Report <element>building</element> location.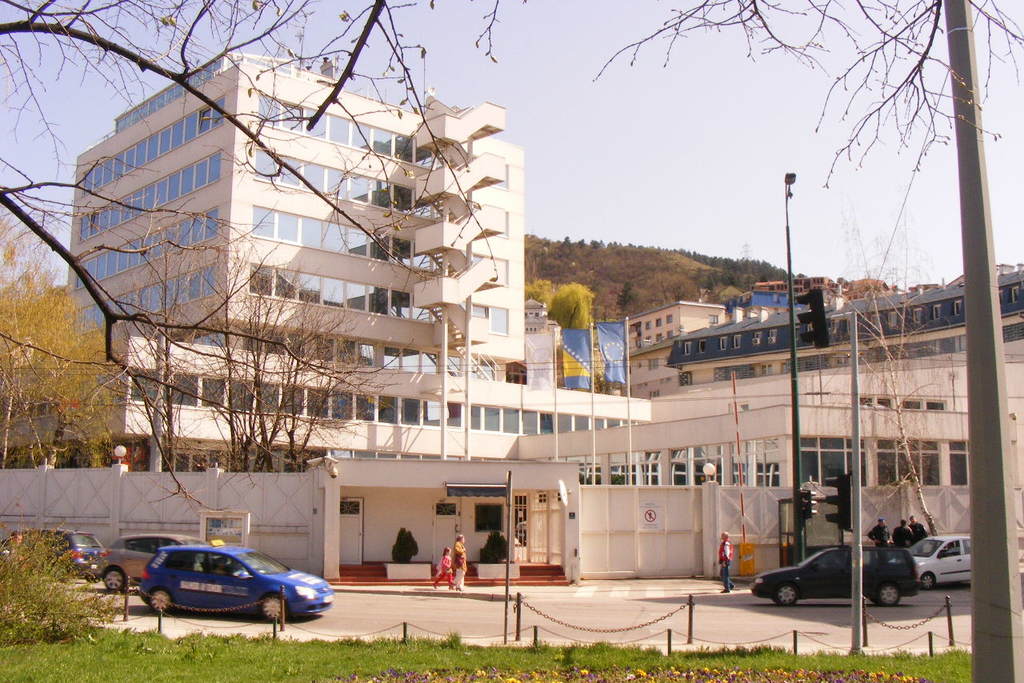
Report: locate(65, 54, 650, 463).
